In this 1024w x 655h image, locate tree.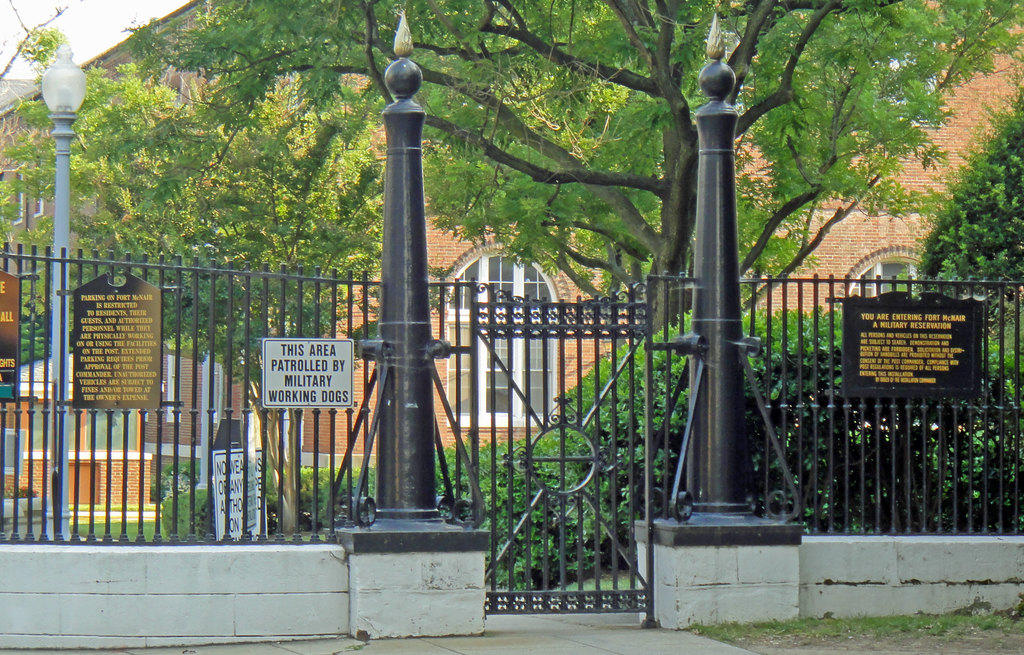
Bounding box: 532:290:842:487.
